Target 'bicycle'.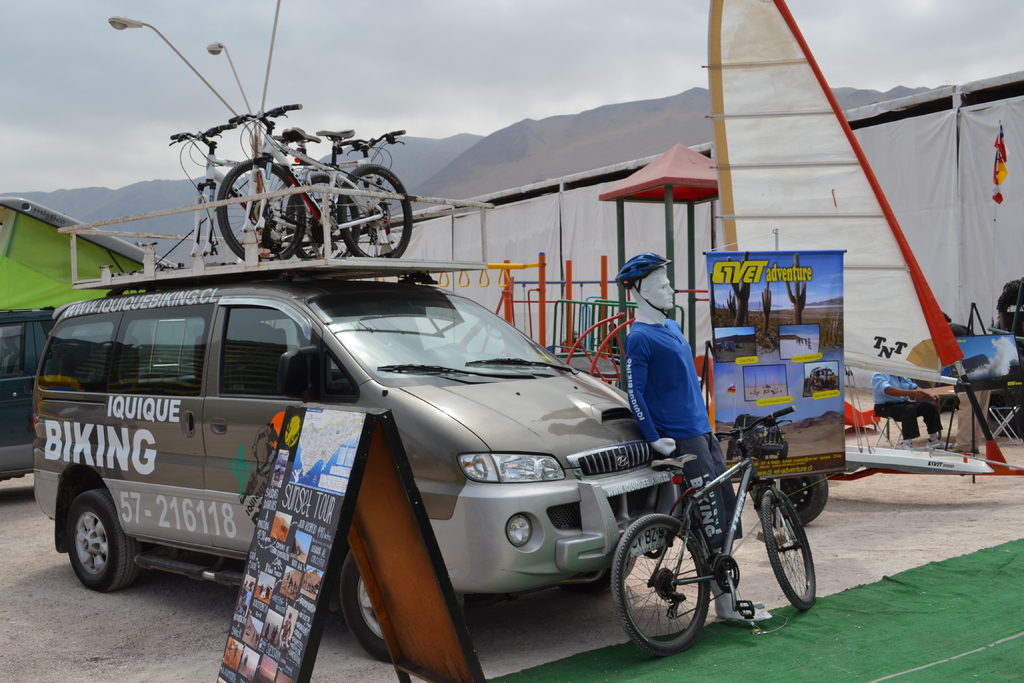
Target region: [168,122,358,269].
